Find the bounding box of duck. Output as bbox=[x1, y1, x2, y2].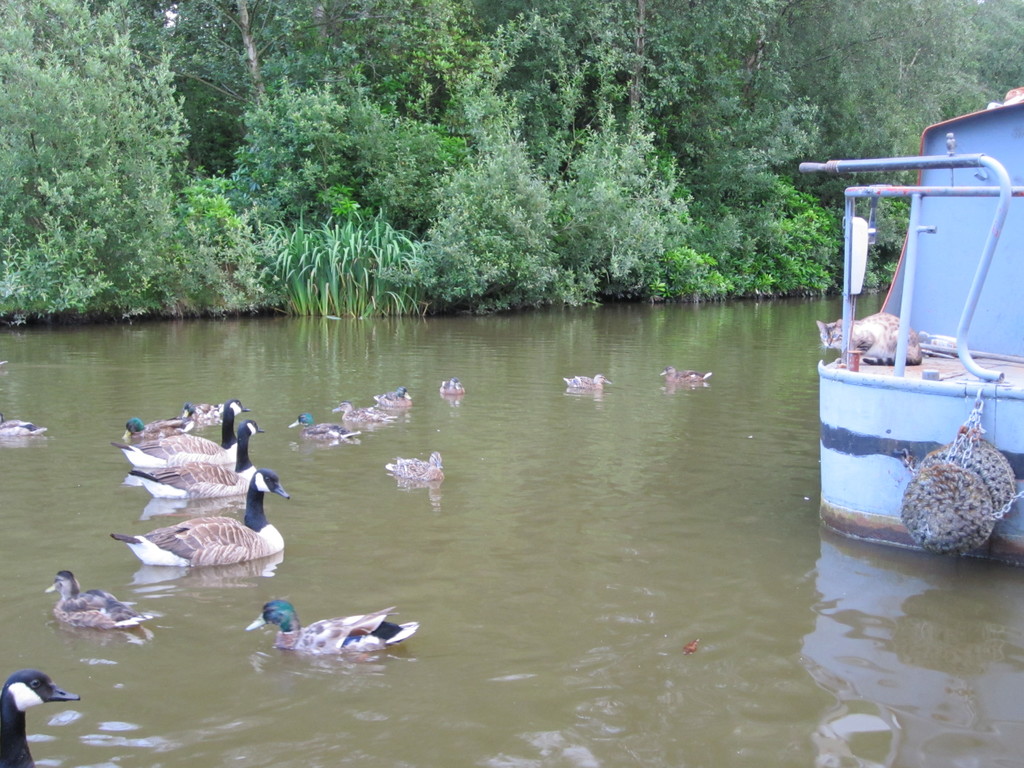
bbox=[0, 406, 44, 441].
